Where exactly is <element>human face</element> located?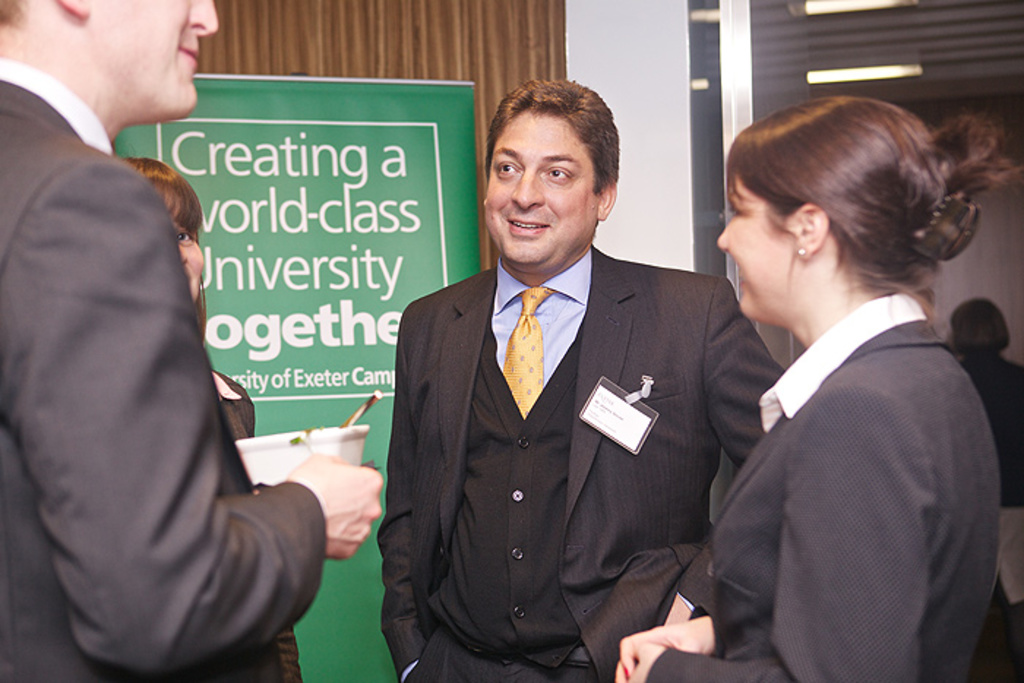
Its bounding box is (484, 110, 601, 263).
